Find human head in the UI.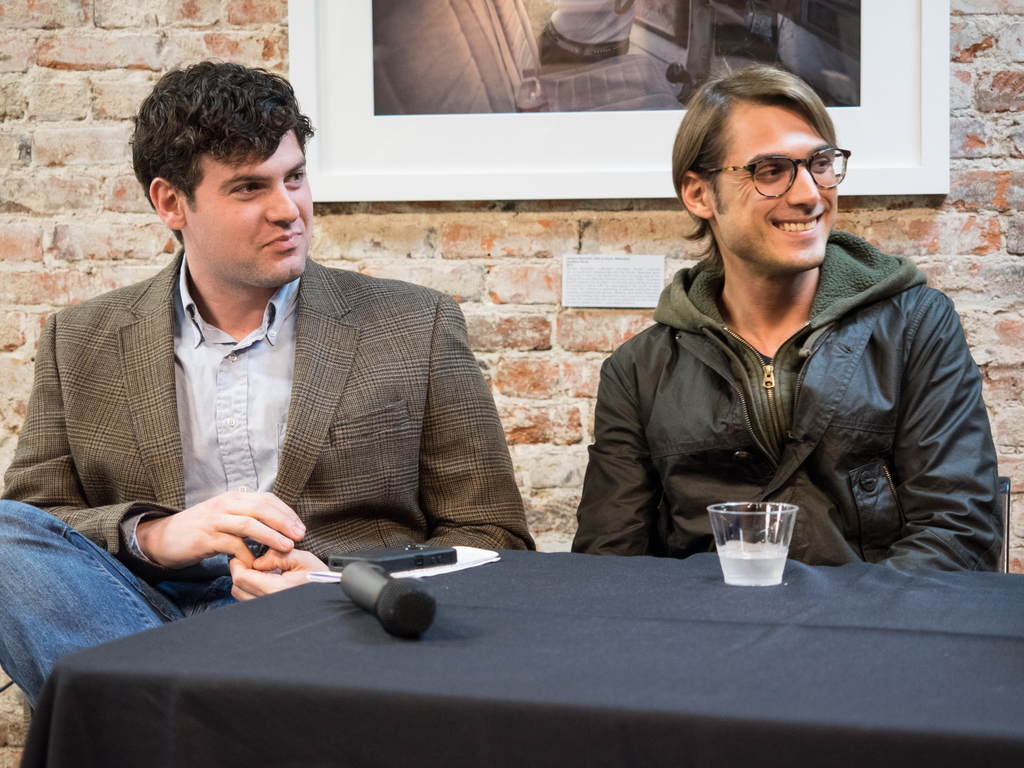
UI element at [x1=669, y1=65, x2=839, y2=273].
